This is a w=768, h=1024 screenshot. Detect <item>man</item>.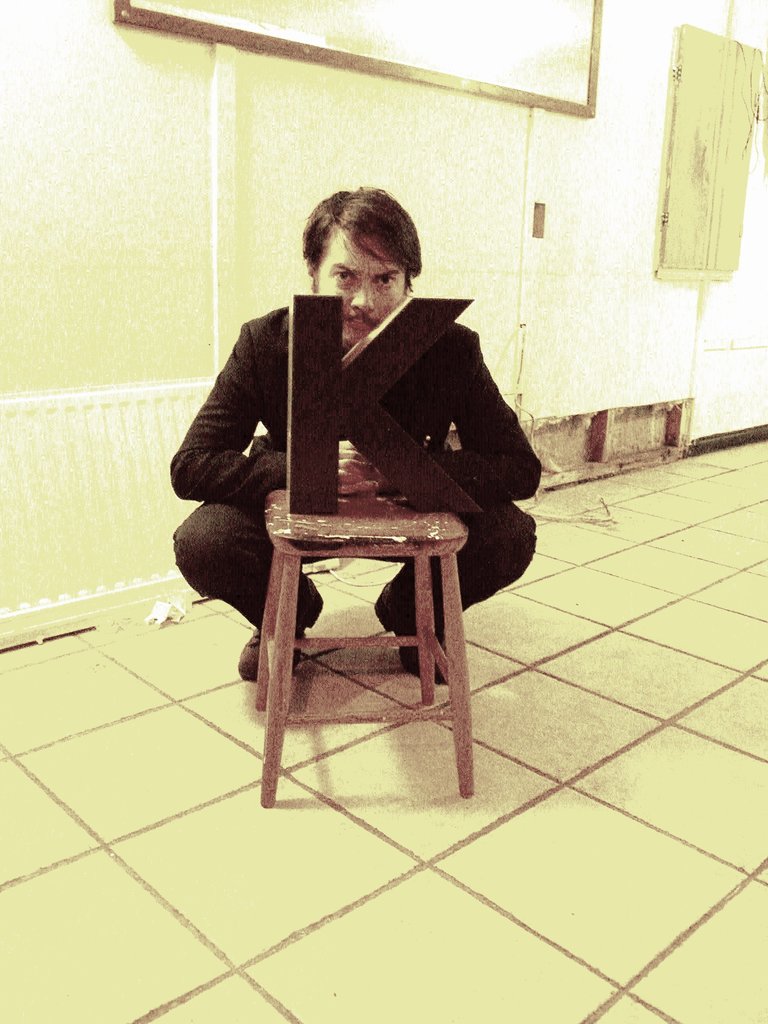
pyautogui.locateOnScreen(165, 186, 538, 750).
